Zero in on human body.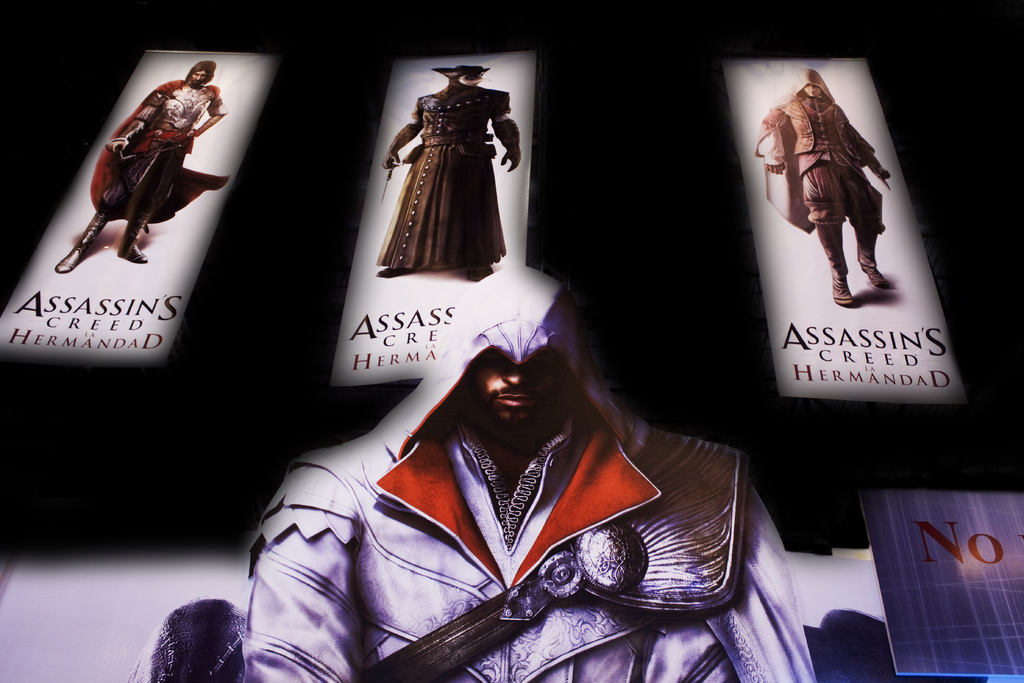
Zeroed in: [x1=49, y1=59, x2=228, y2=270].
